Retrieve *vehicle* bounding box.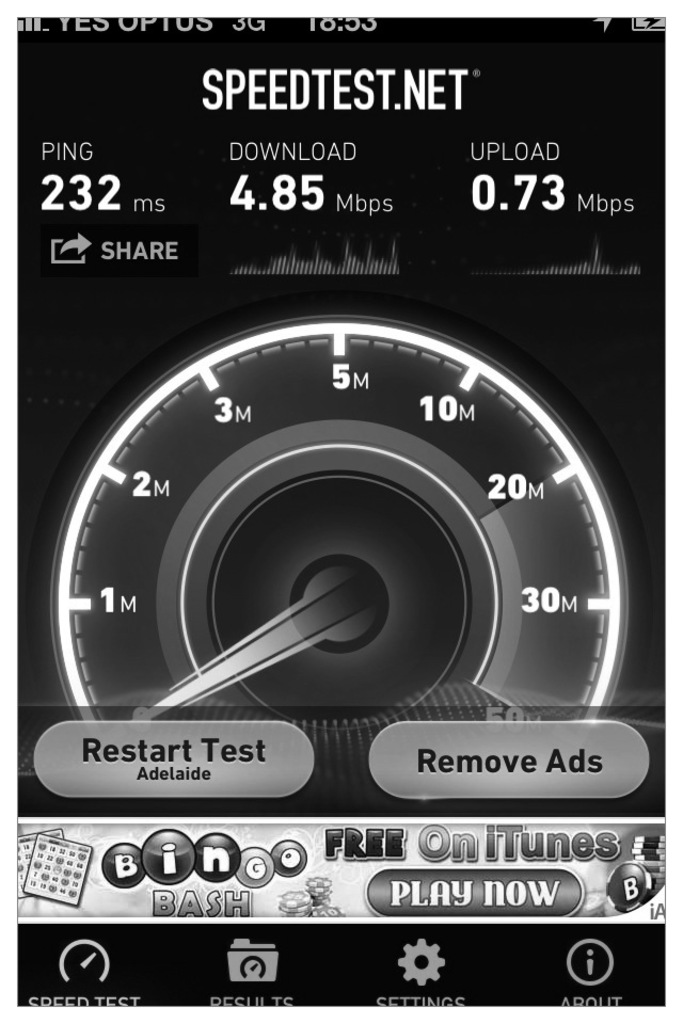
Bounding box: x1=19, y1=5, x2=674, y2=1011.
